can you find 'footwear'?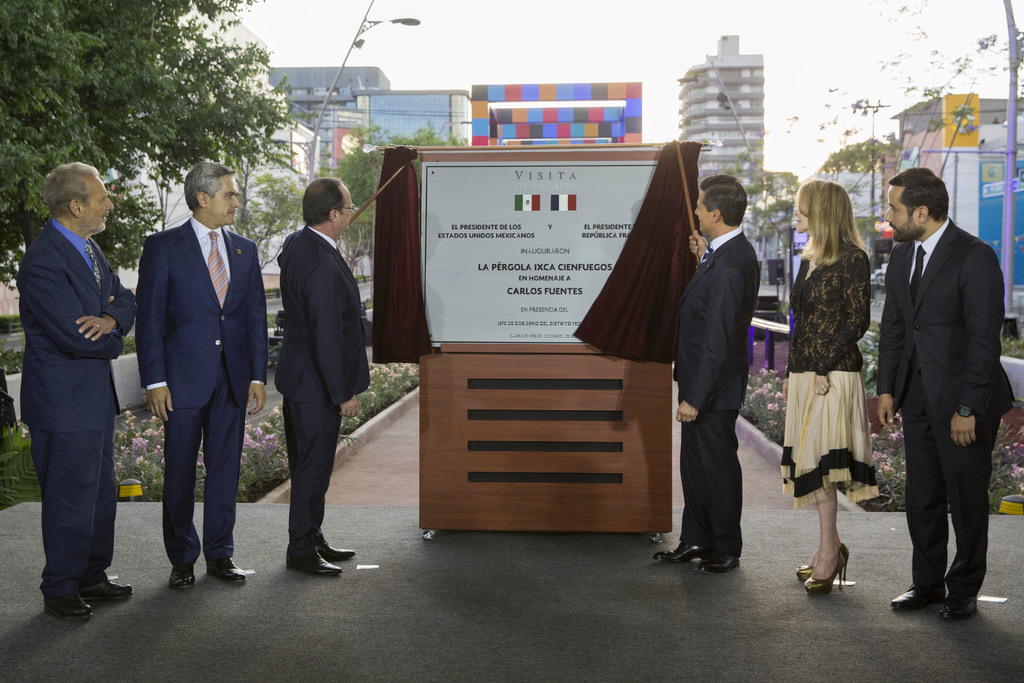
Yes, bounding box: 943 596 979 621.
